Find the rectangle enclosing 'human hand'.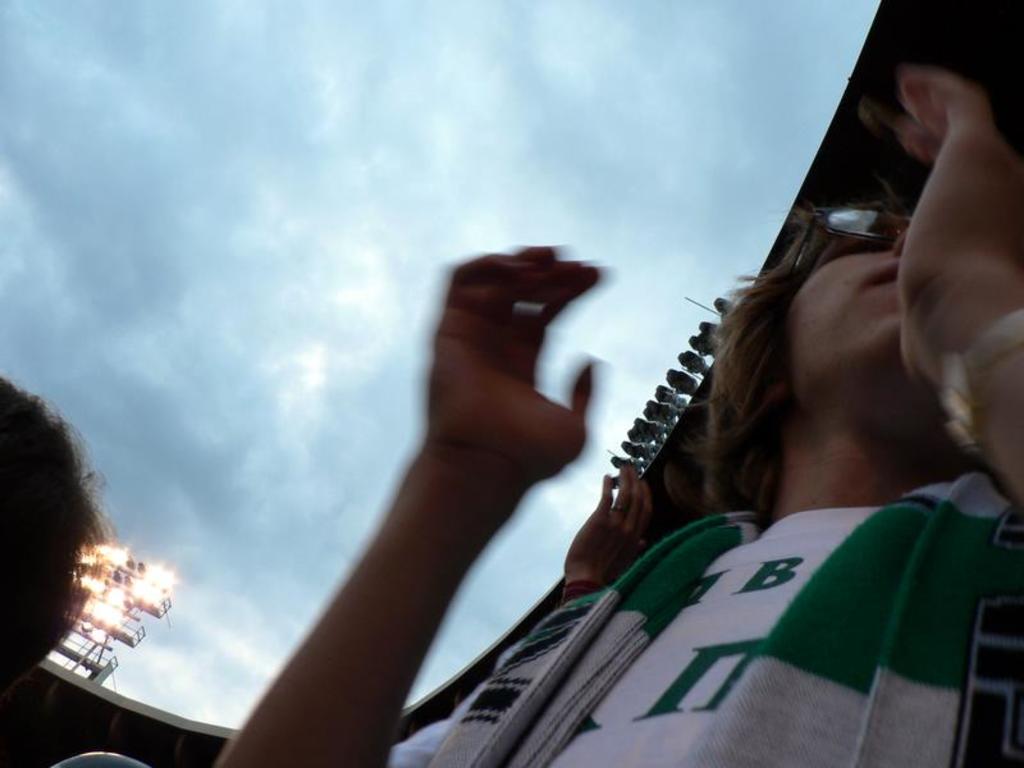
BBox(374, 252, 628, 547).
